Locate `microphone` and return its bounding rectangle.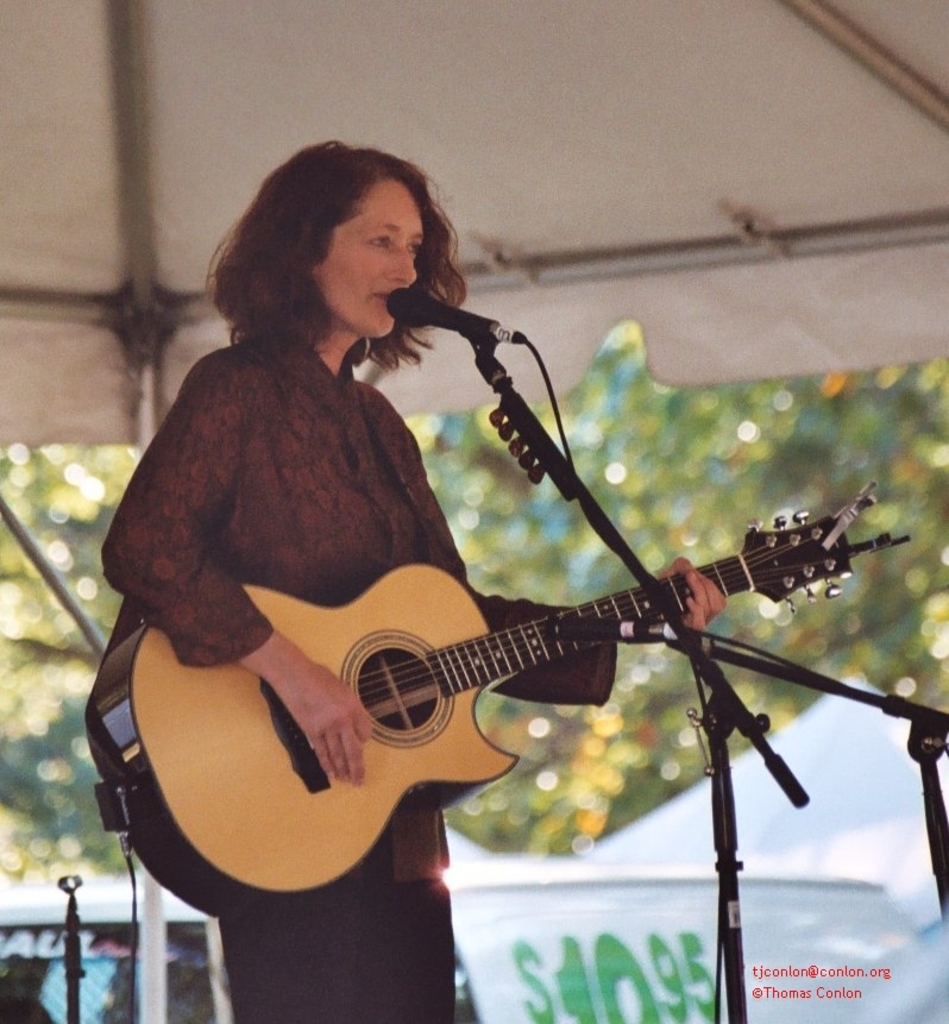
<region>381, 269, 551, 353</region>.
